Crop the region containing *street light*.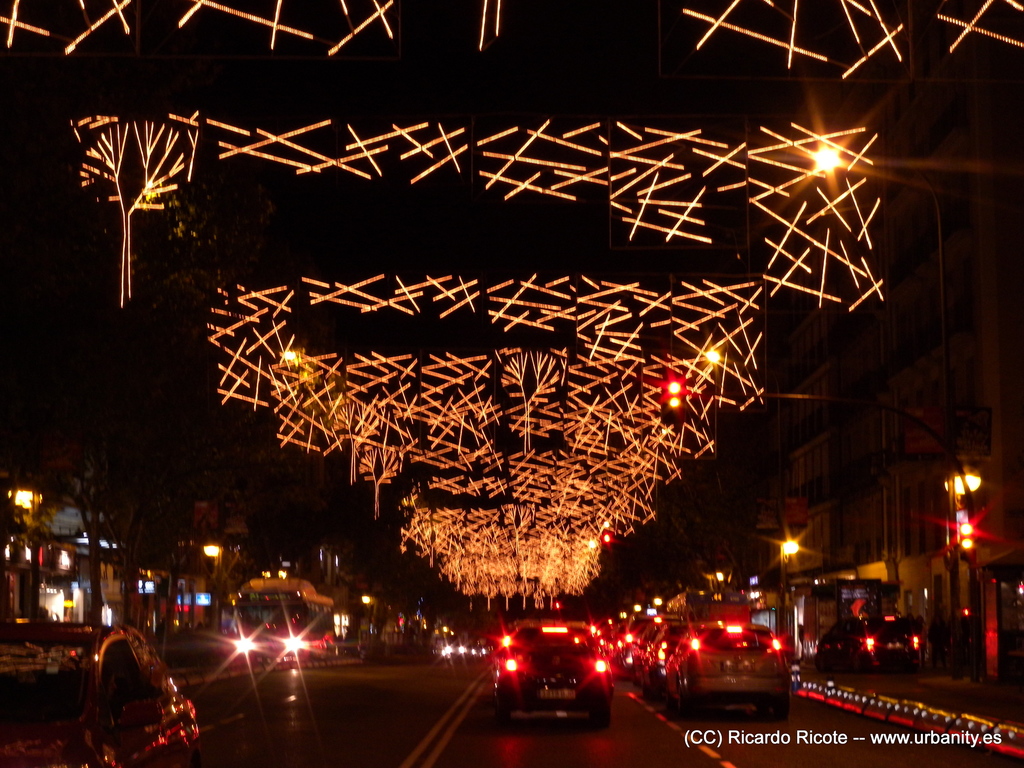
Crop region: (809, 135, 846, 176).
